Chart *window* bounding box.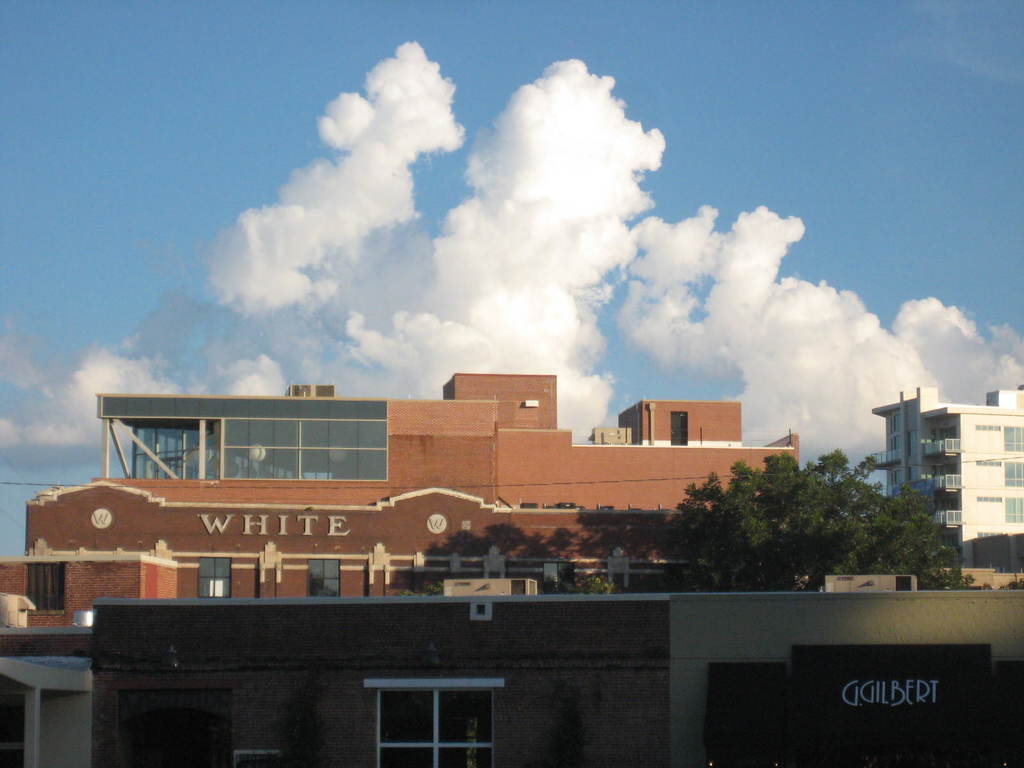
Charted: box(890, 414, 900, 431).
